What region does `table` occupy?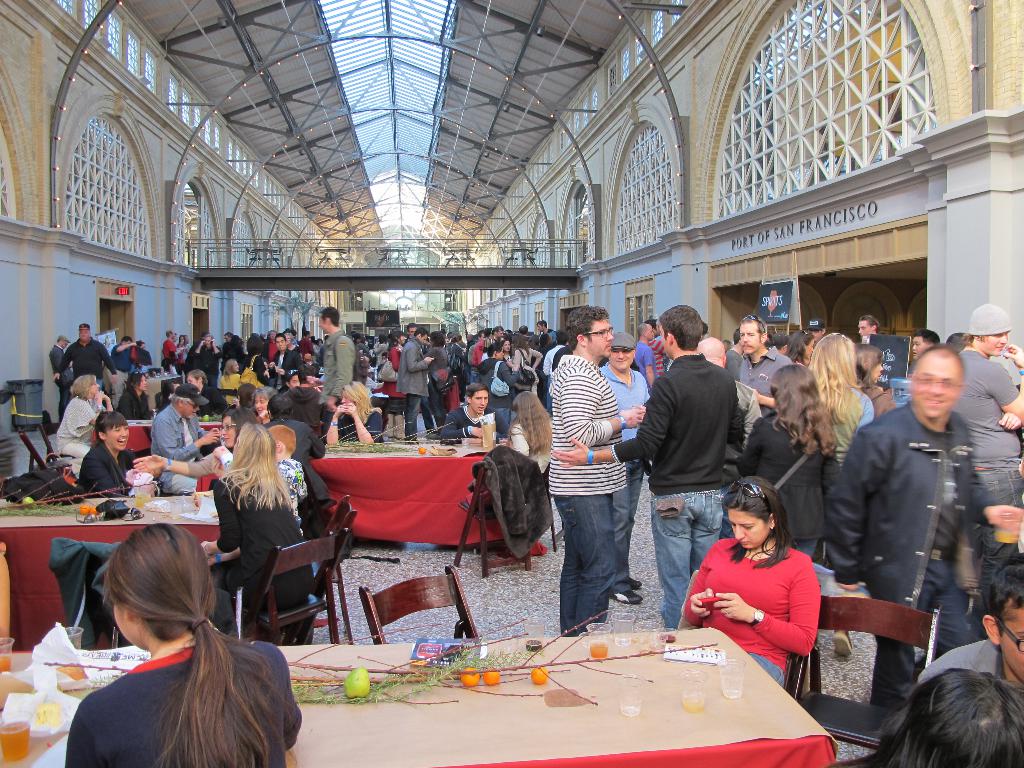
x1=91 y1=420 x2=226 y2=456.
